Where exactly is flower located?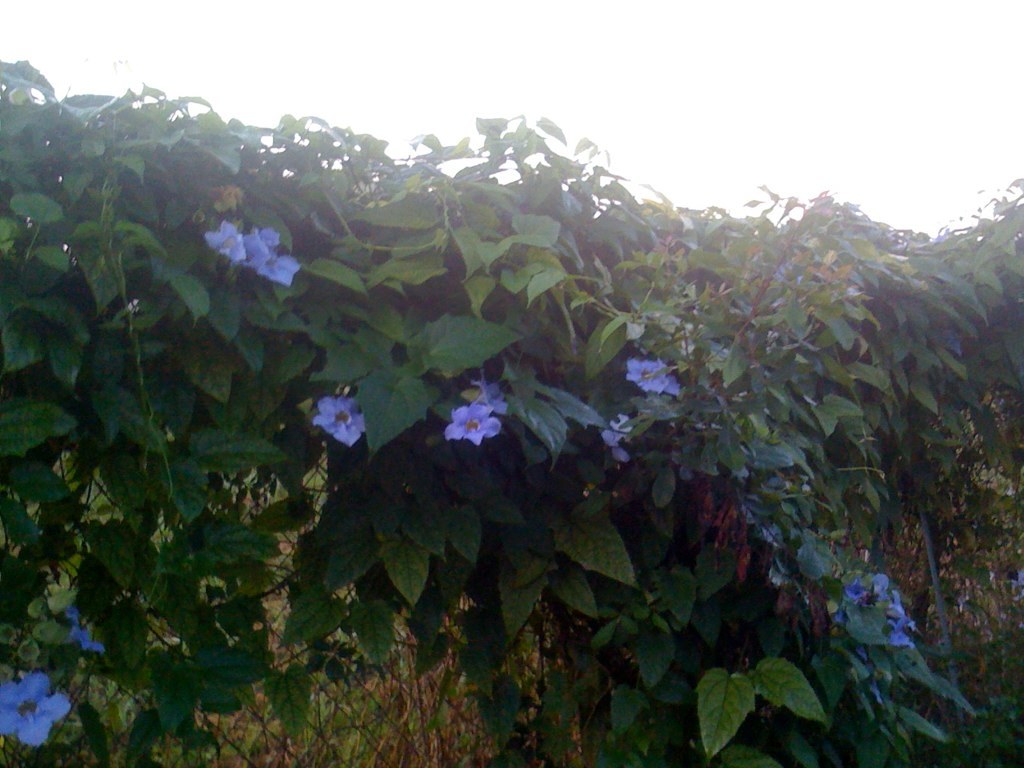
Its bounding box is (x1=465, y1=380, x2=505, y2=419).
